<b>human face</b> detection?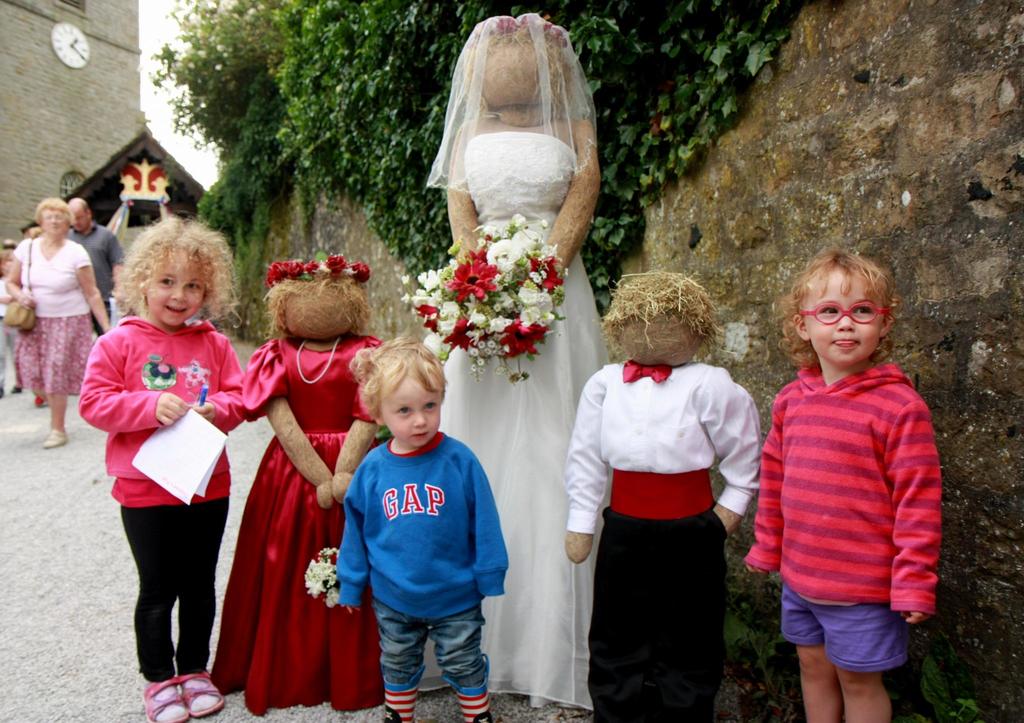
<box>73,205,90,236</box>
